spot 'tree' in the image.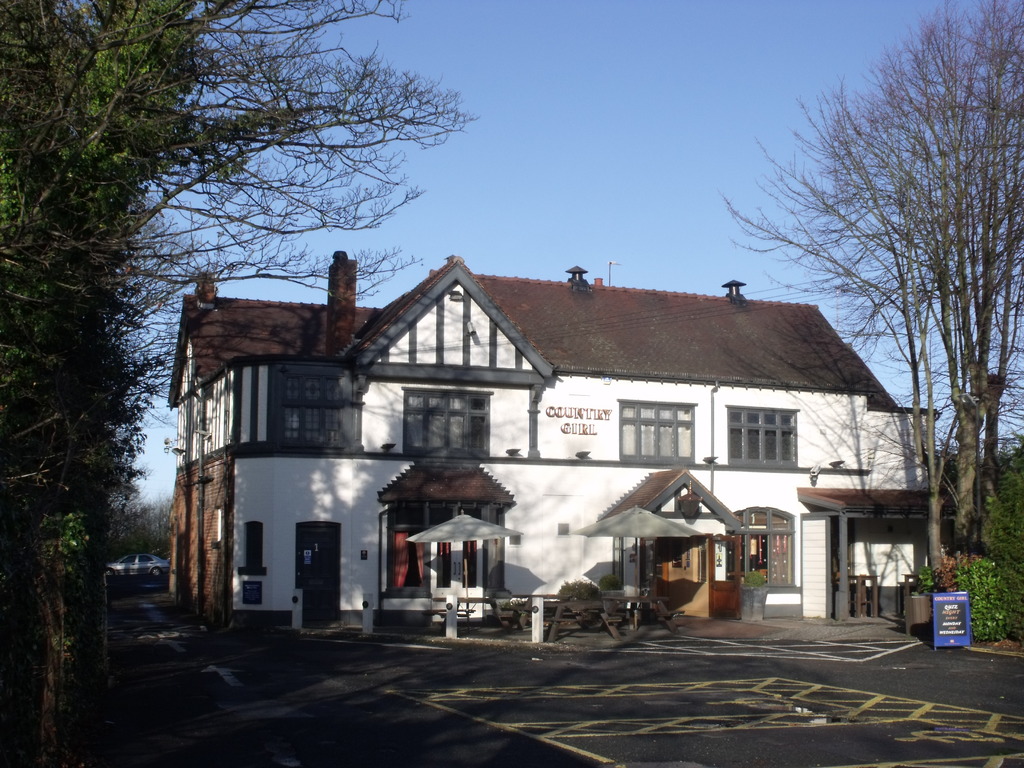
'tree' found at x1=719 y1=0 x2=1023 y2=581.
